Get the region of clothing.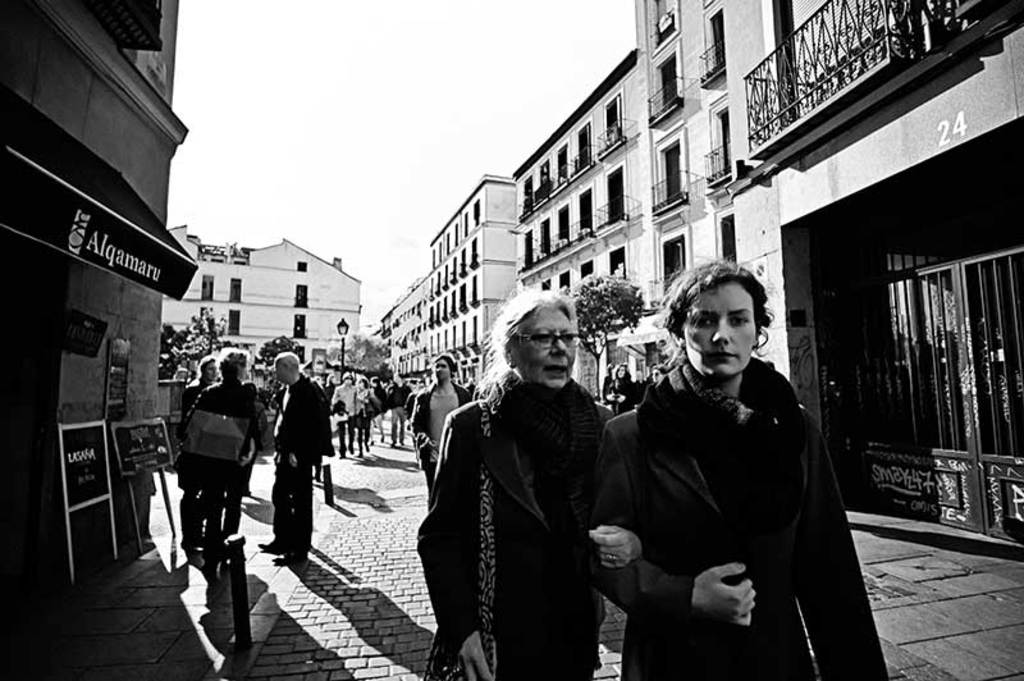
left=264, top=381, right=323, bottom=561.
